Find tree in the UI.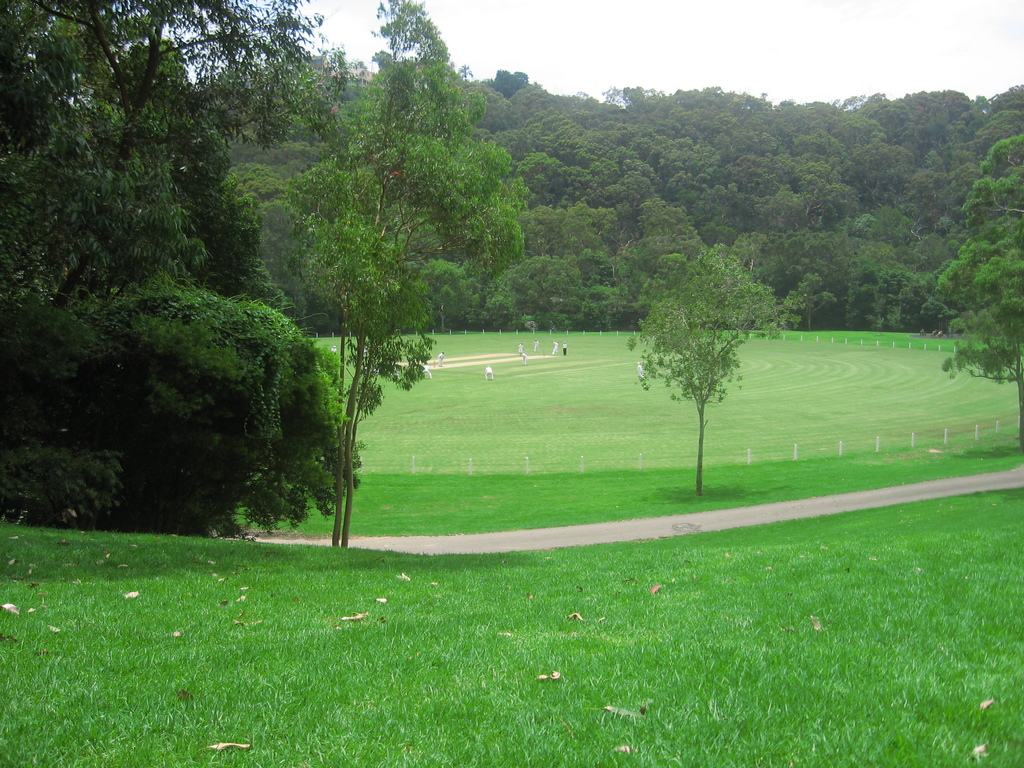
UI element at l=0, t=0, r=373, b=540.
